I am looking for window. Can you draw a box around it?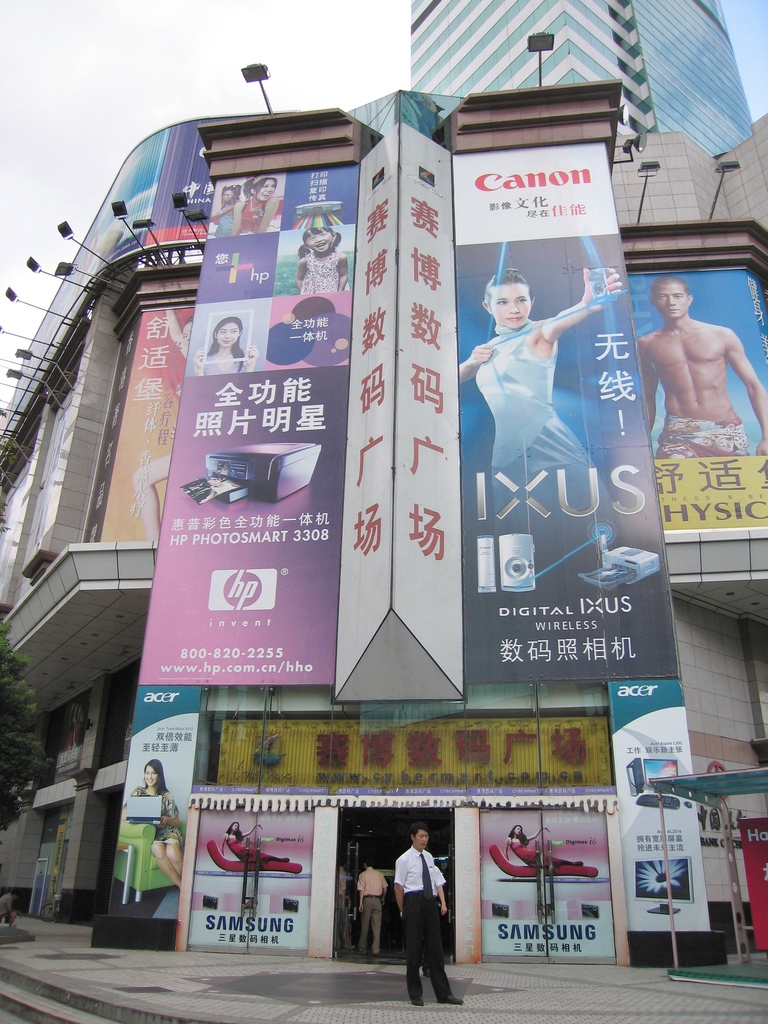
Sure, the bounding box is <bbox>102, 665, 142, 765</bbox>.
